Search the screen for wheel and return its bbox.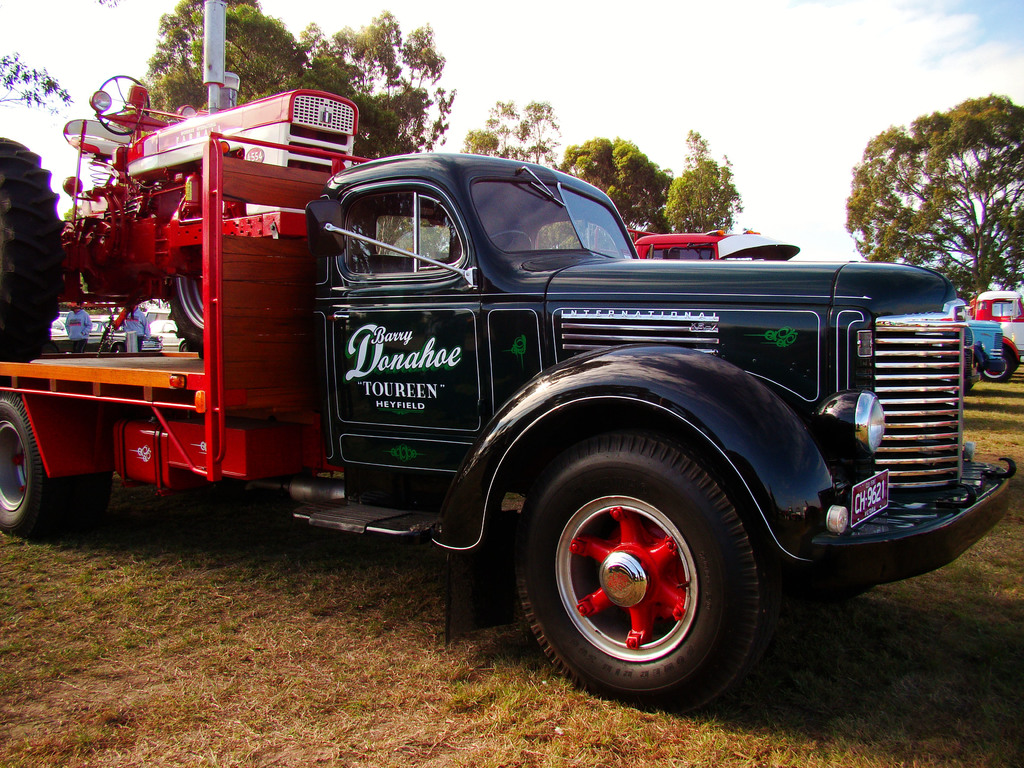
Found: rect(981, 351, 1012, 383).
